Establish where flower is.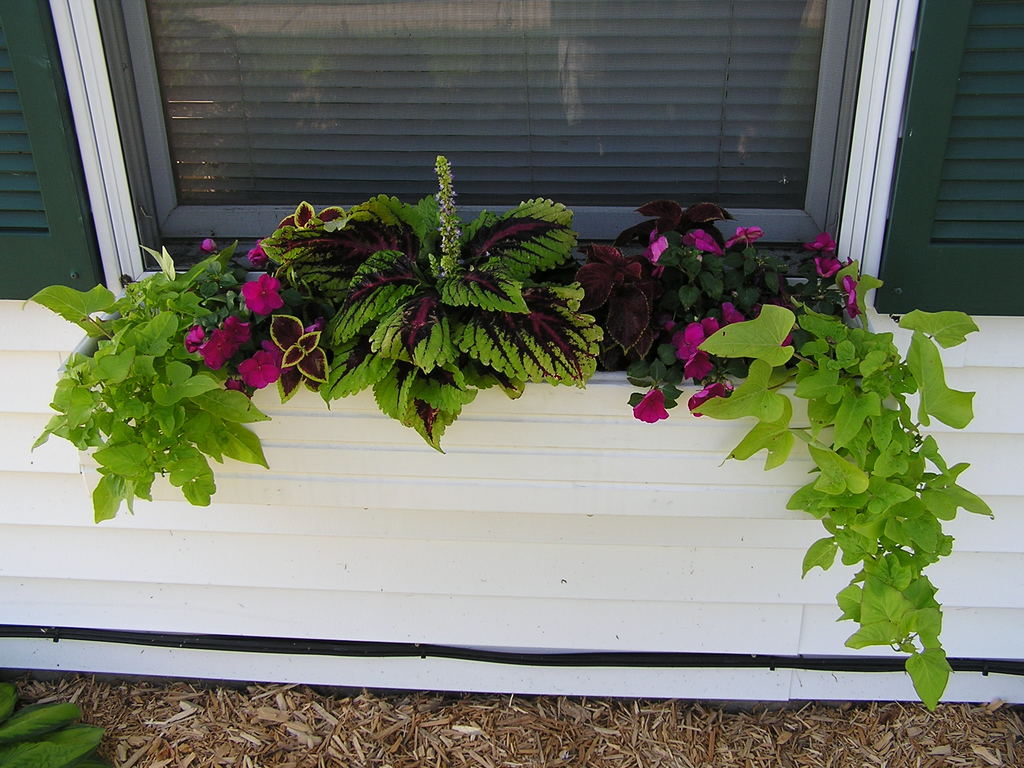
Established at 847/289/863/316.
